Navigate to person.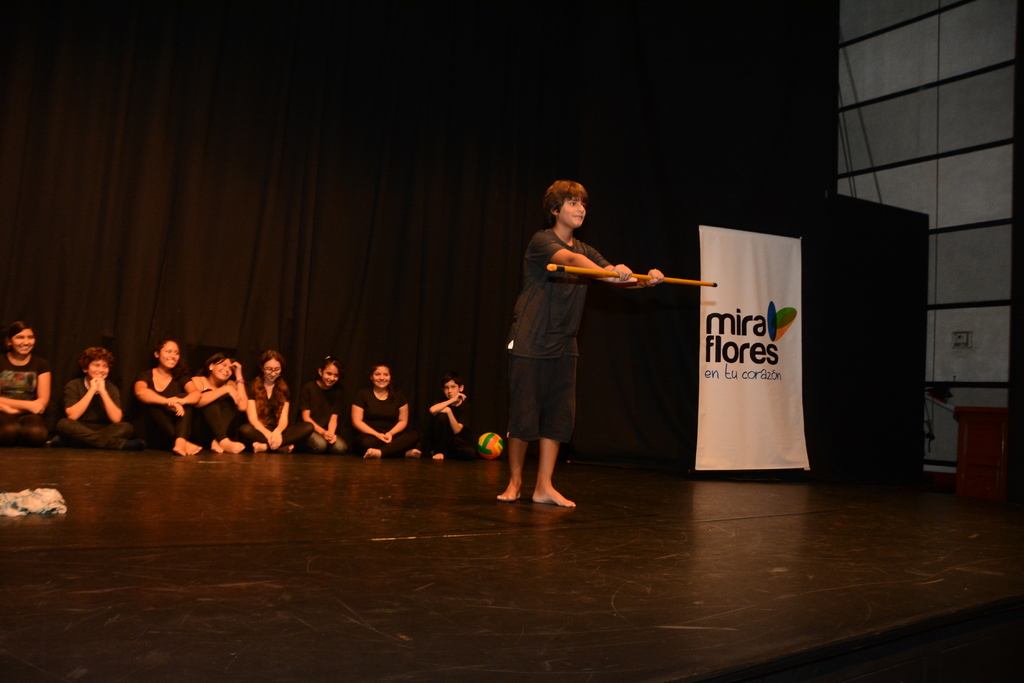
Navigation target: (298, 350, 353, 460).
